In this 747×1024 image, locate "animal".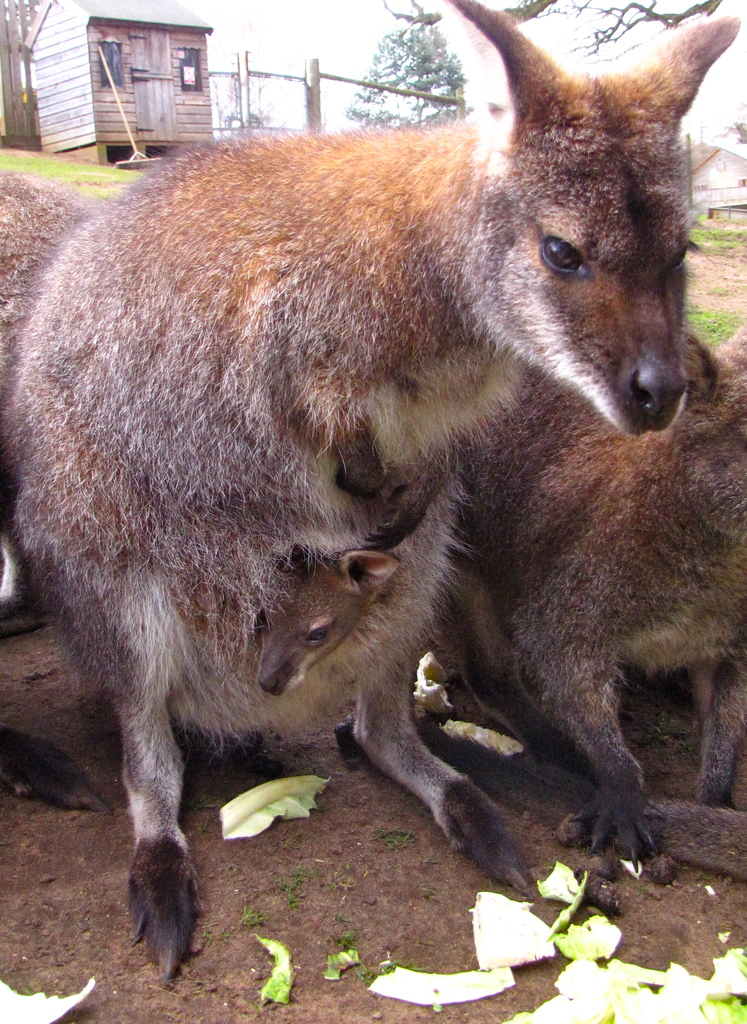
Bounding box: {"x1": 447, "y1": 330, "x2": 746, "y2": 874}.
